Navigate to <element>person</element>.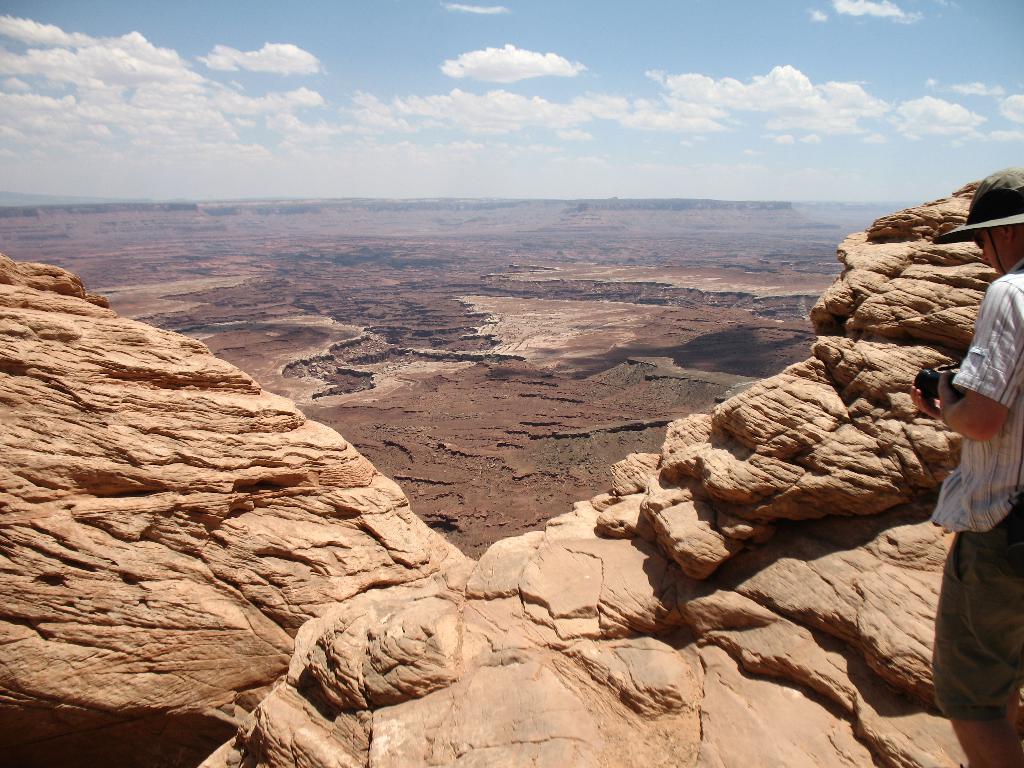
Navigation target: crop(935, 284, 1023, 767).
